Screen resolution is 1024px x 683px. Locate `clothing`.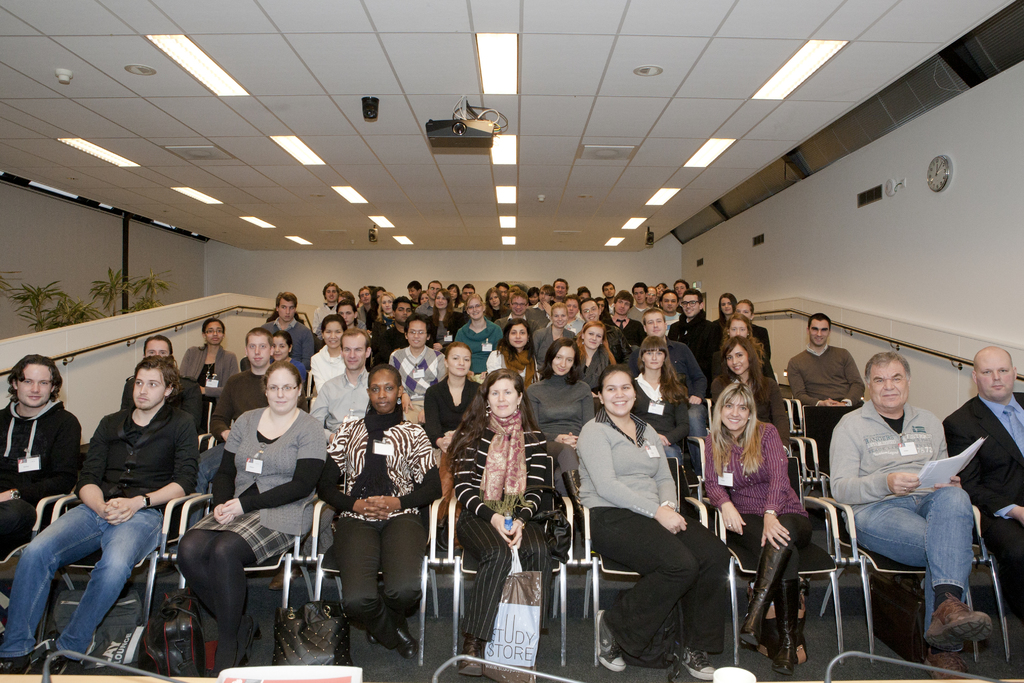
[left=532, top=324, right=577, bottom=355].
